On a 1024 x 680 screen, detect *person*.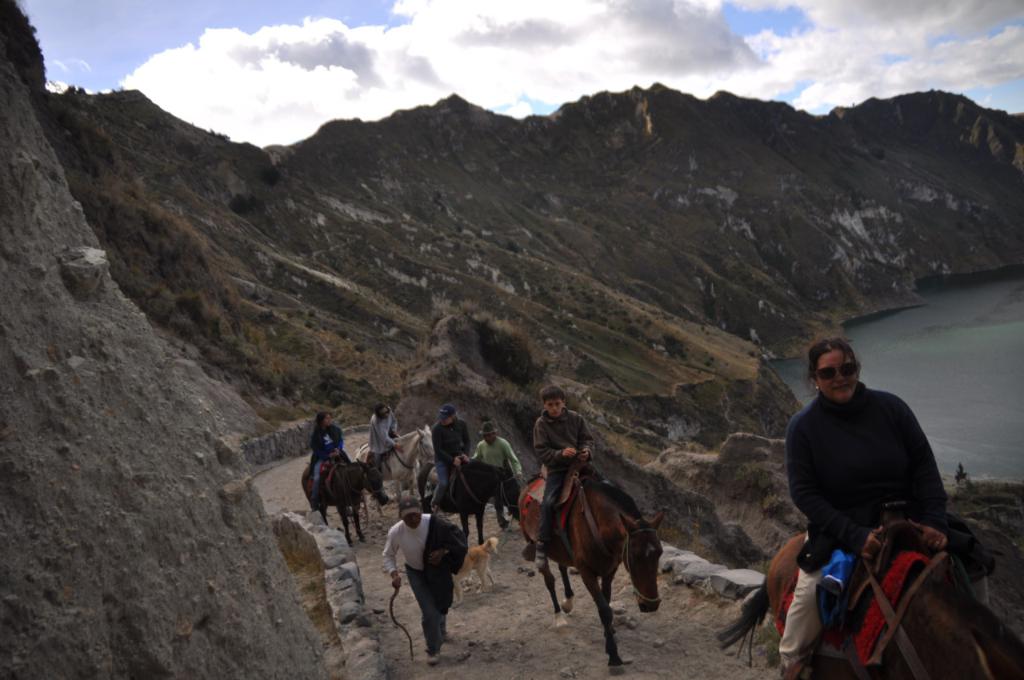
[780,334,993,679].
